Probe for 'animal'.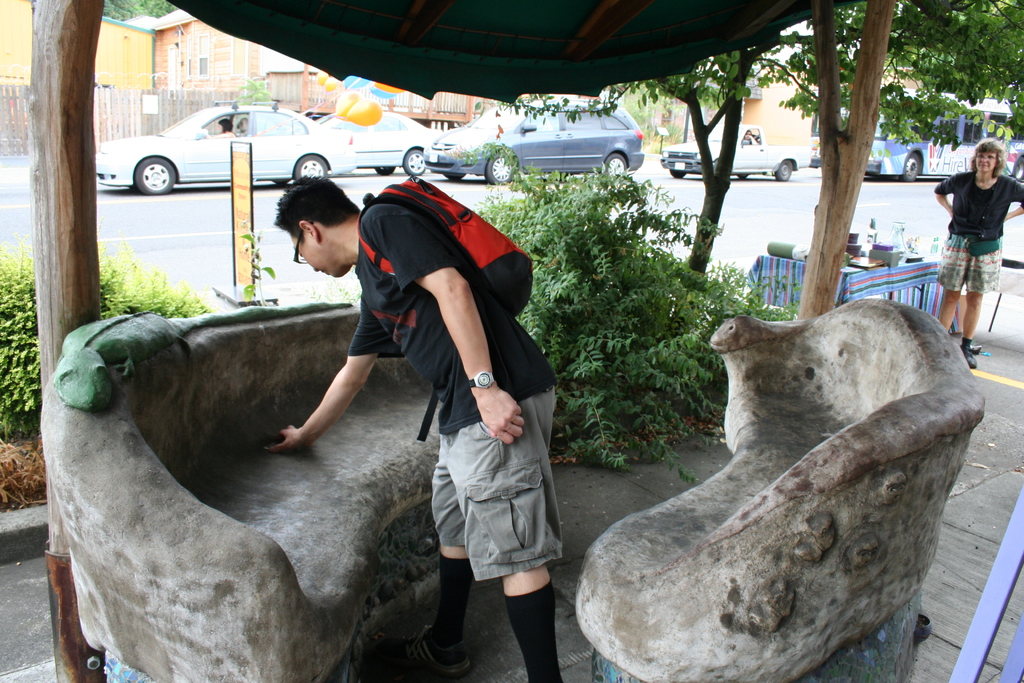
Probe result: <box>638,294,988,580</box>.
